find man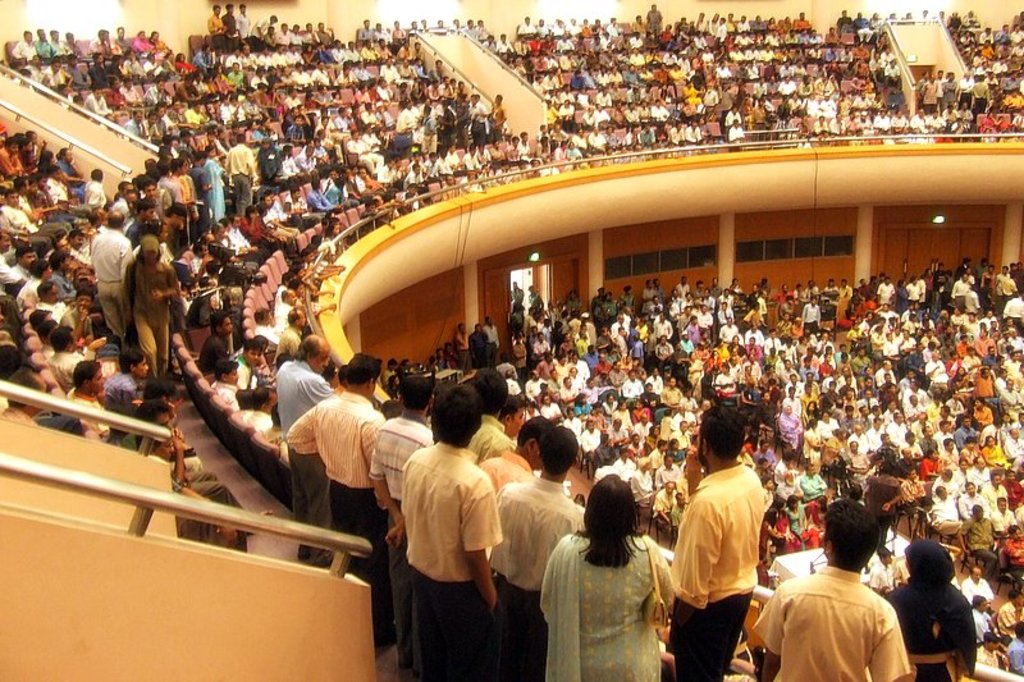
crop(497, 426, 600, 681)
